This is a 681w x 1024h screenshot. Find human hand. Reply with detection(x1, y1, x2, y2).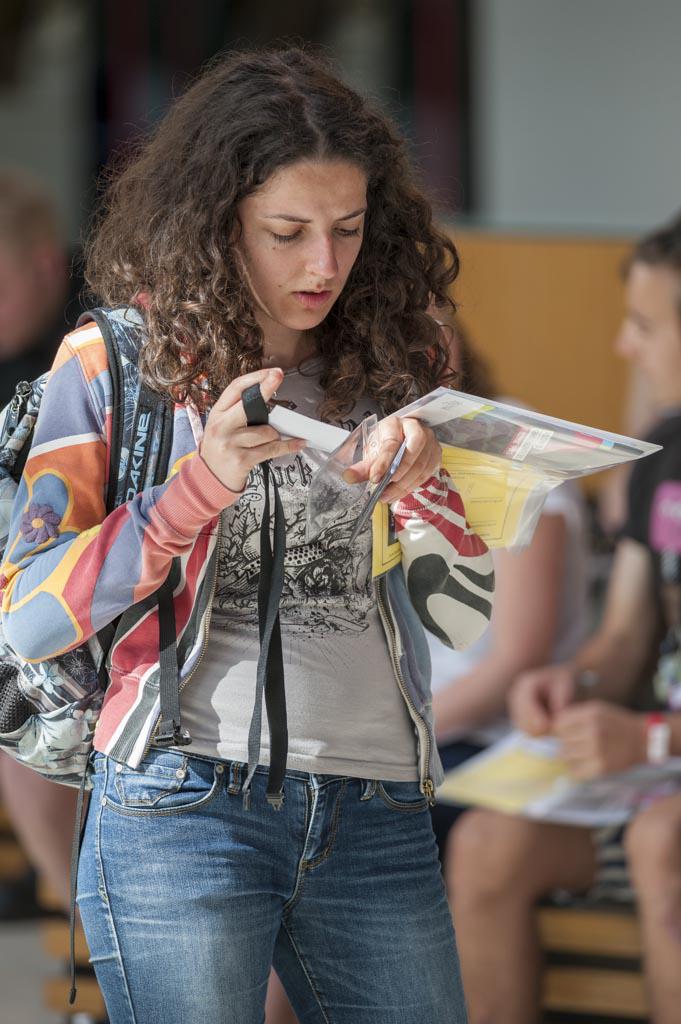
detection(552, 698, 652, 785).
